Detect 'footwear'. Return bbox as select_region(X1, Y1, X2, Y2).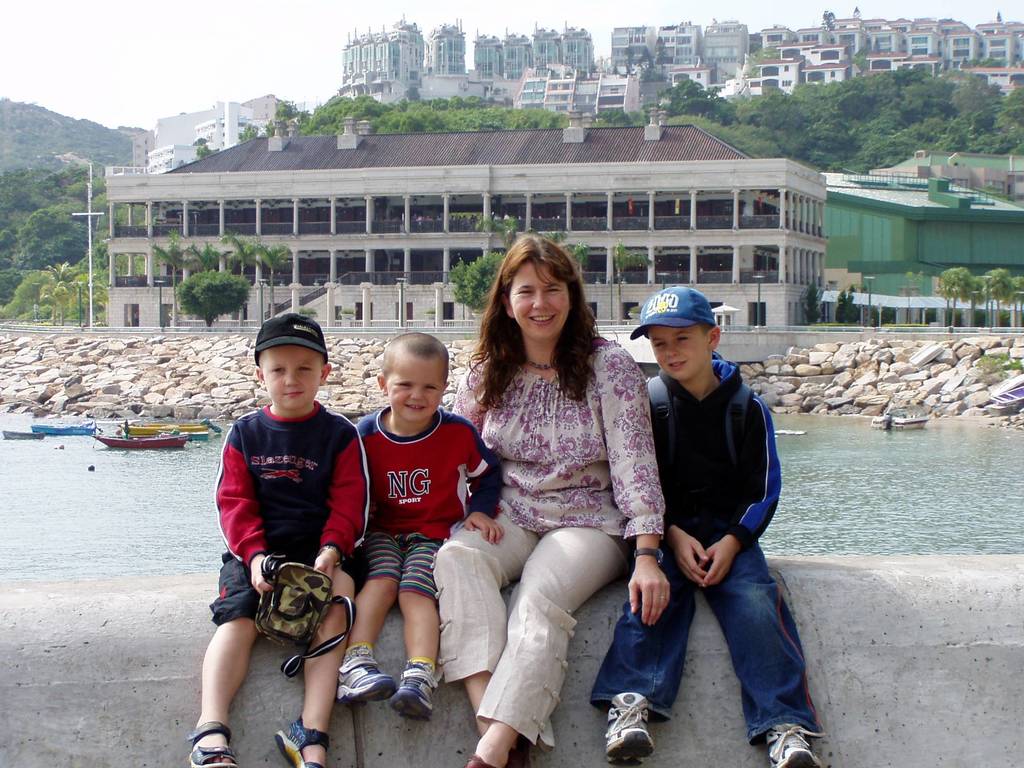
select_region(271, 717, 328, 767).
